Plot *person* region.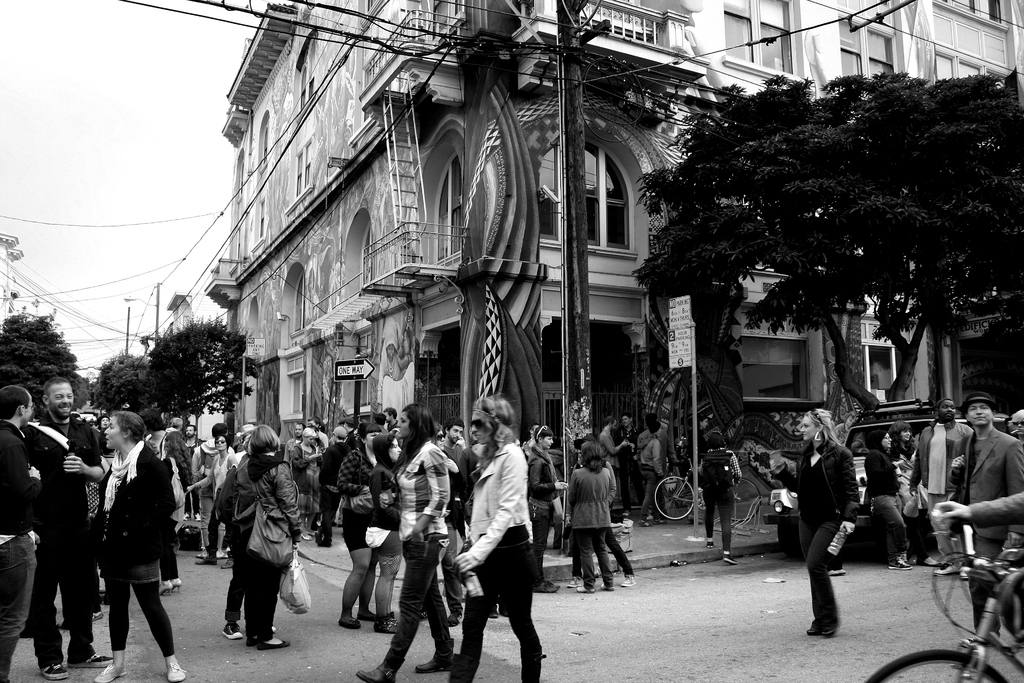
Plotted at detection(0, 386, 40, 682).
